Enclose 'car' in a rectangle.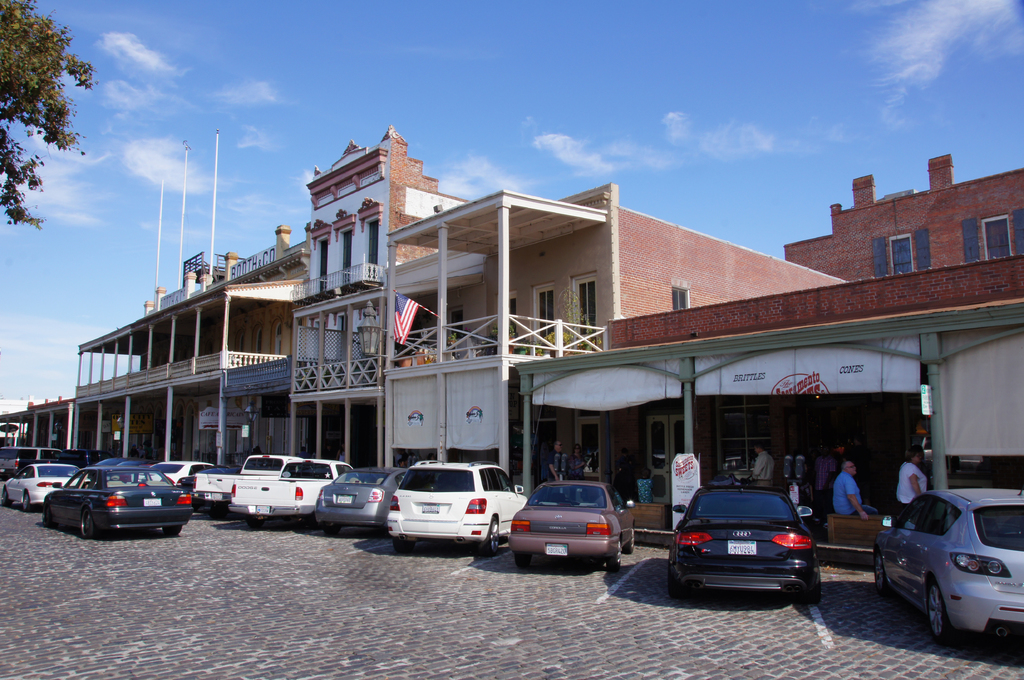
<region>1, 464, 87, 508</region>.
